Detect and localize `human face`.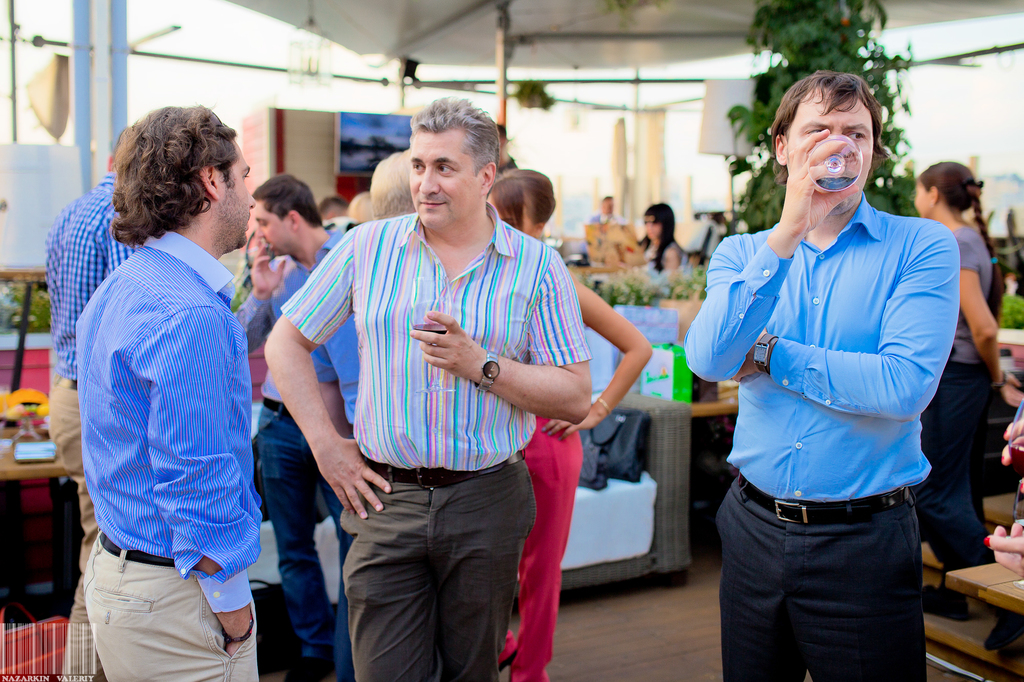
Localized at box=[913, 180, 932, 217].
